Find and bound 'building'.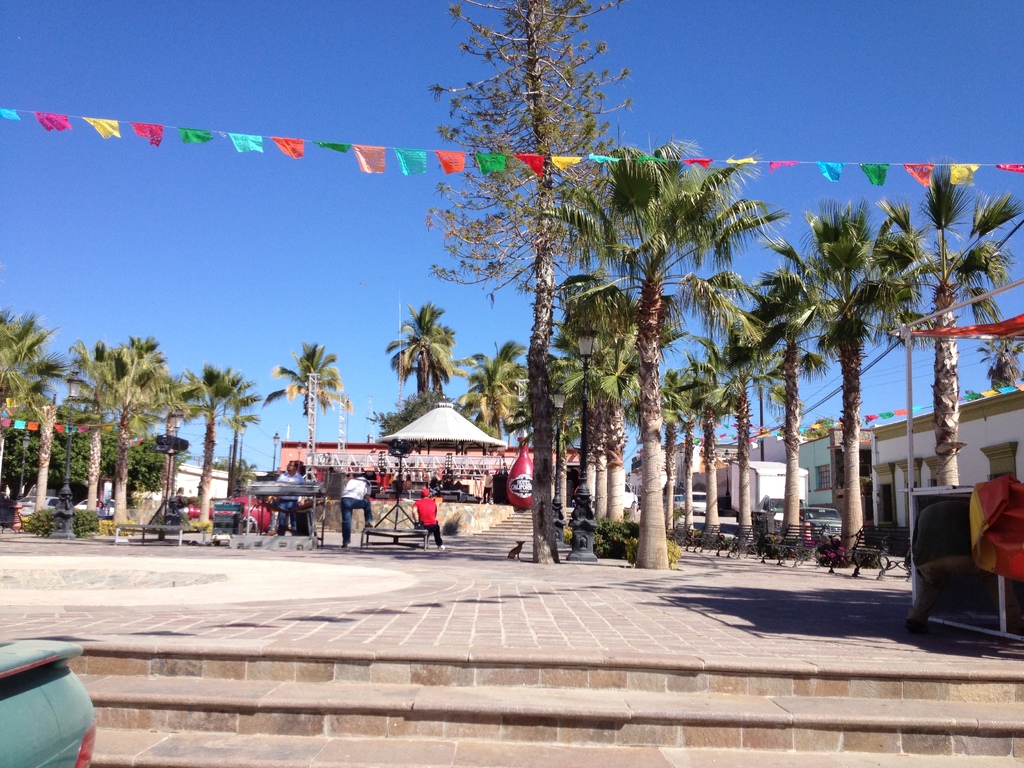
Bound: pyautogui.locateOnScreen(168, 462, 228, 503).
